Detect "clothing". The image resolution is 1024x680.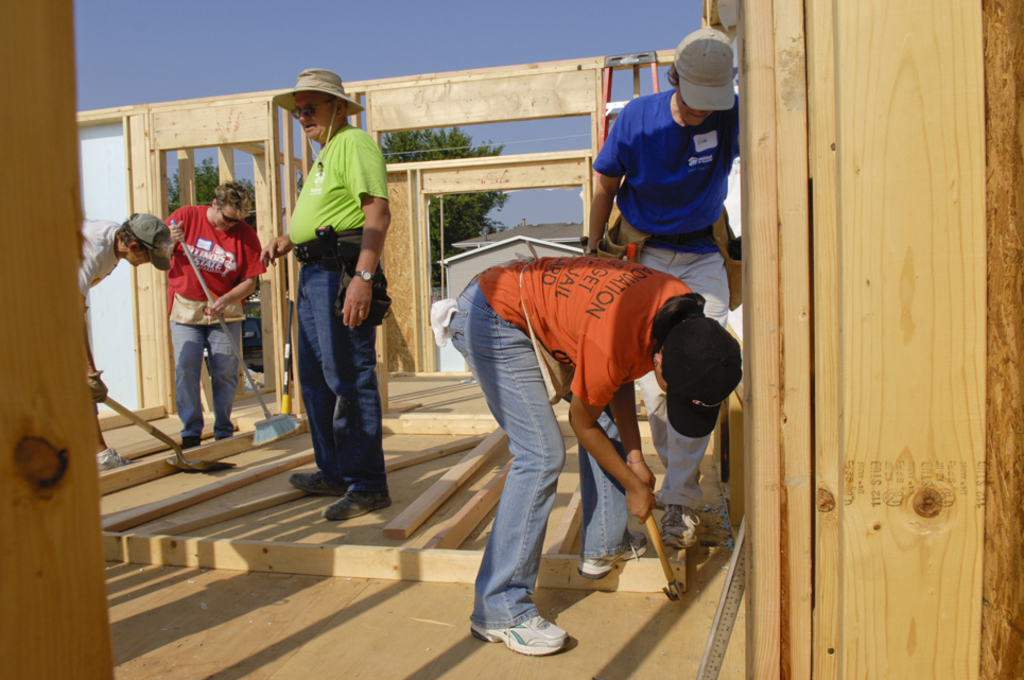
rect(271, 70, 390, 489).
